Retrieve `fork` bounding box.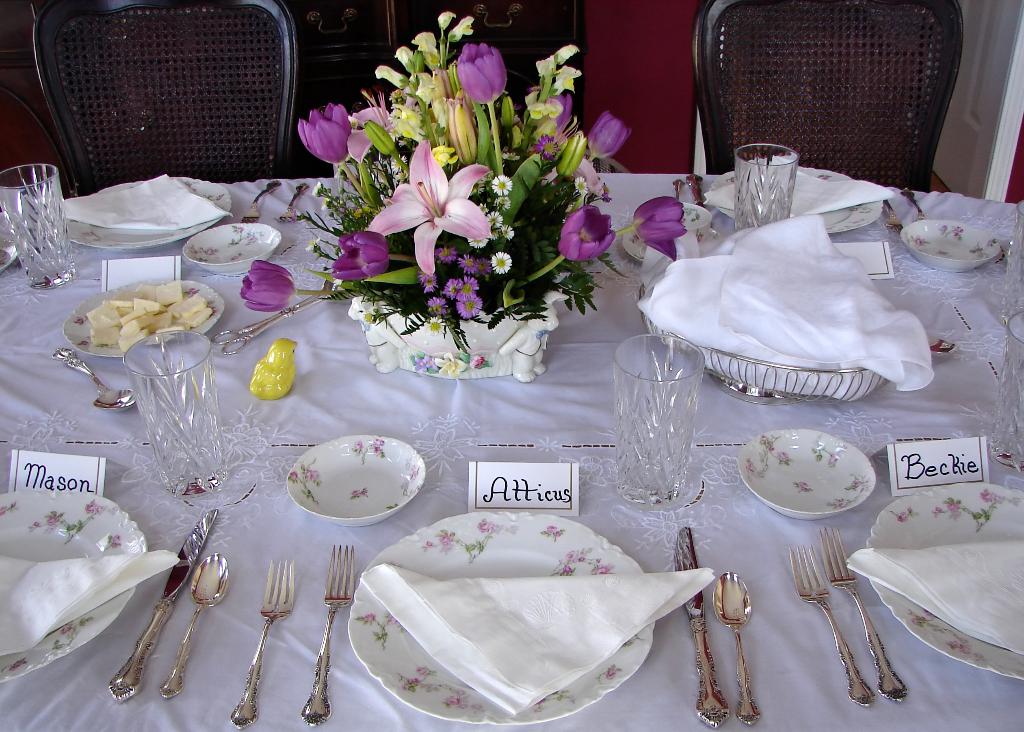
Bounding box: 273/179/310/224.
